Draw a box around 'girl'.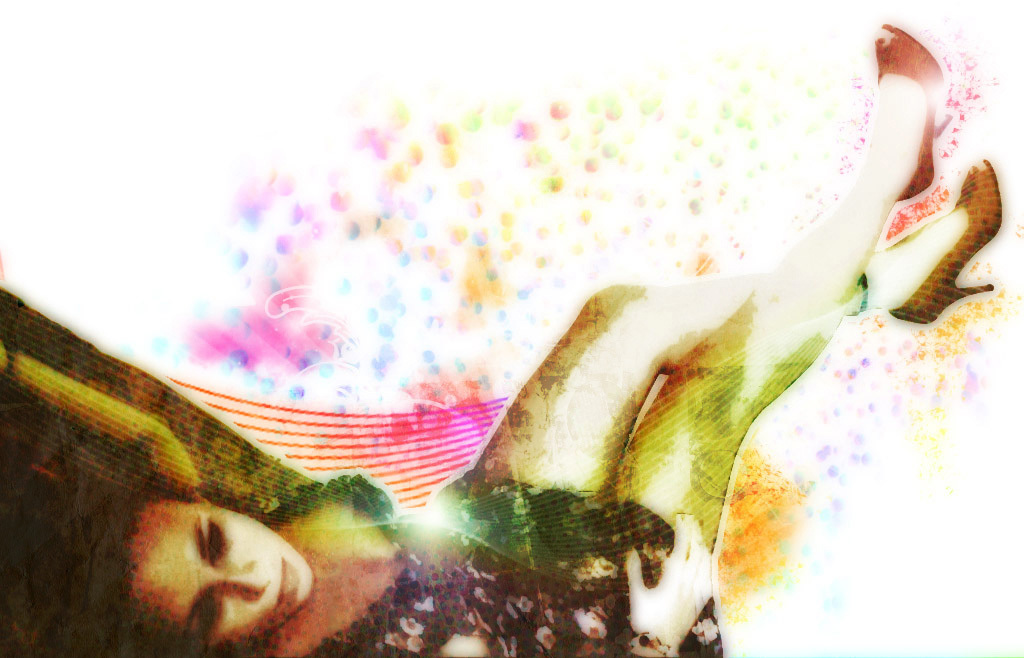
bbox=[0, 20, 999, 657].
